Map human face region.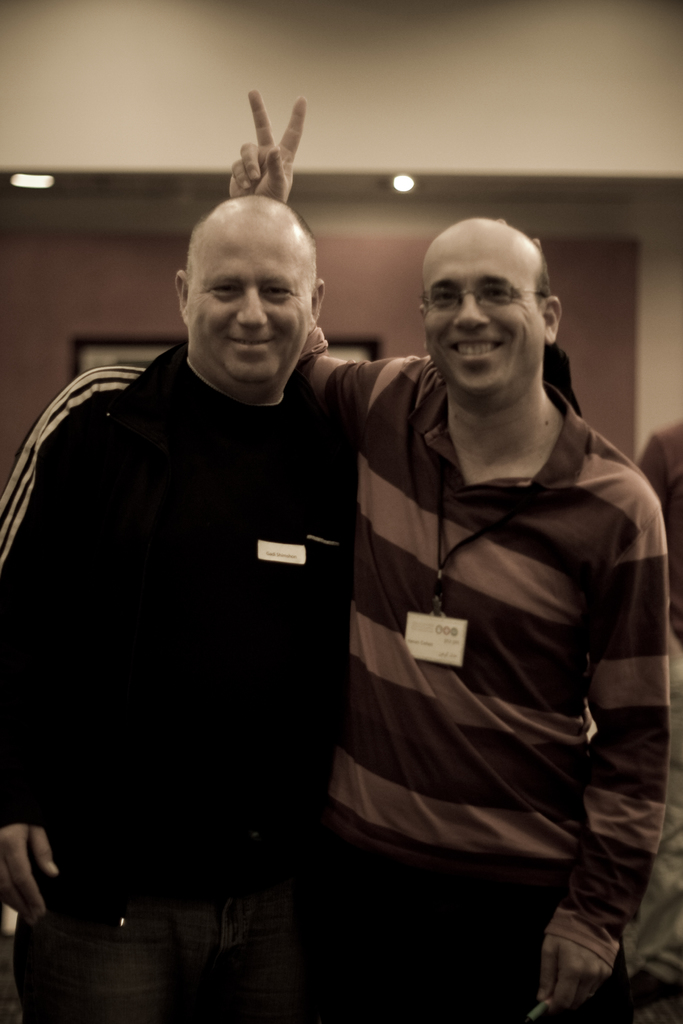
Mapped to [188,207,315,390].
